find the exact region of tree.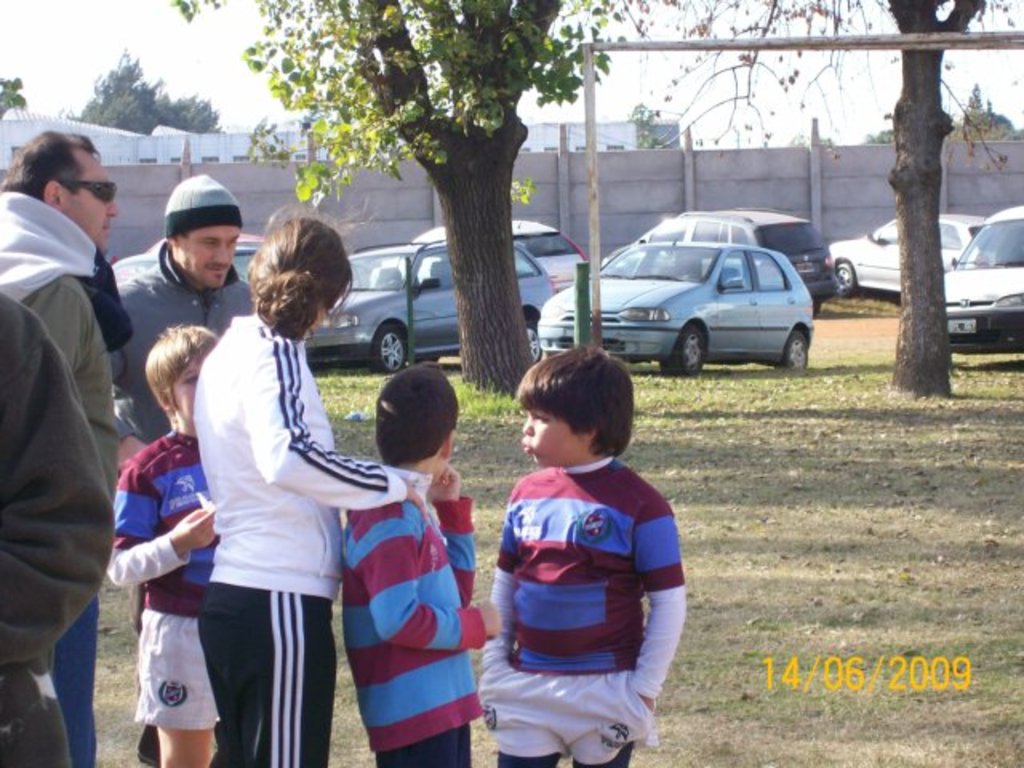
Exact region: x1=0, y1=75, x2=30, y2=115.
